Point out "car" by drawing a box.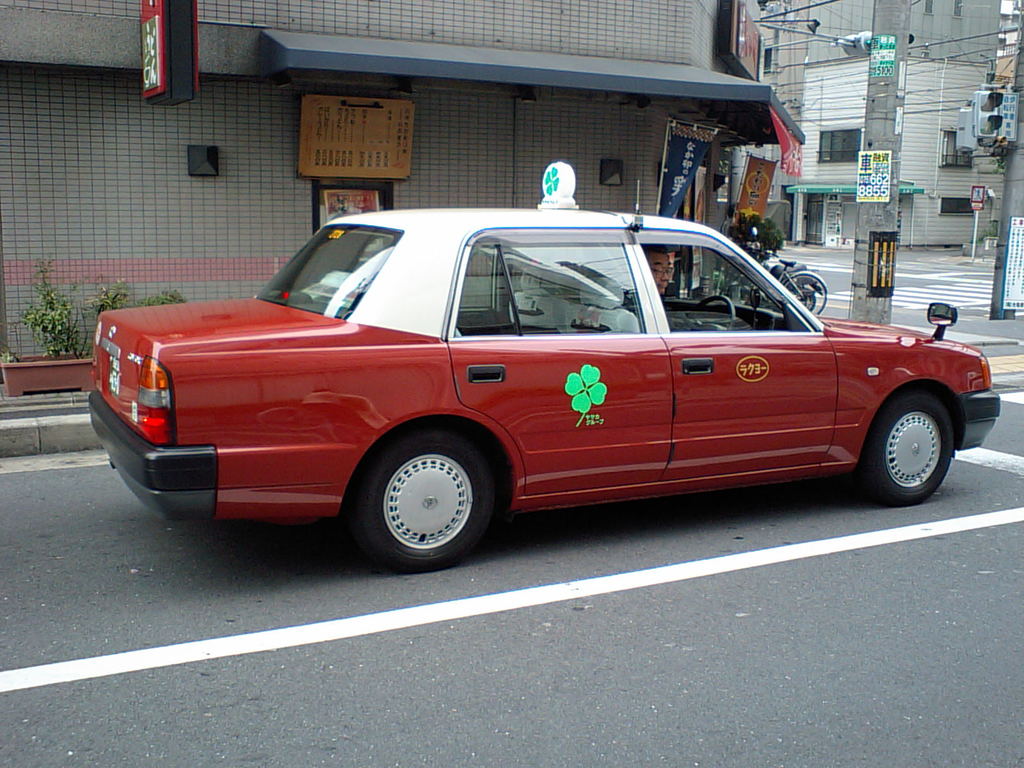
90/162/1002/580.
